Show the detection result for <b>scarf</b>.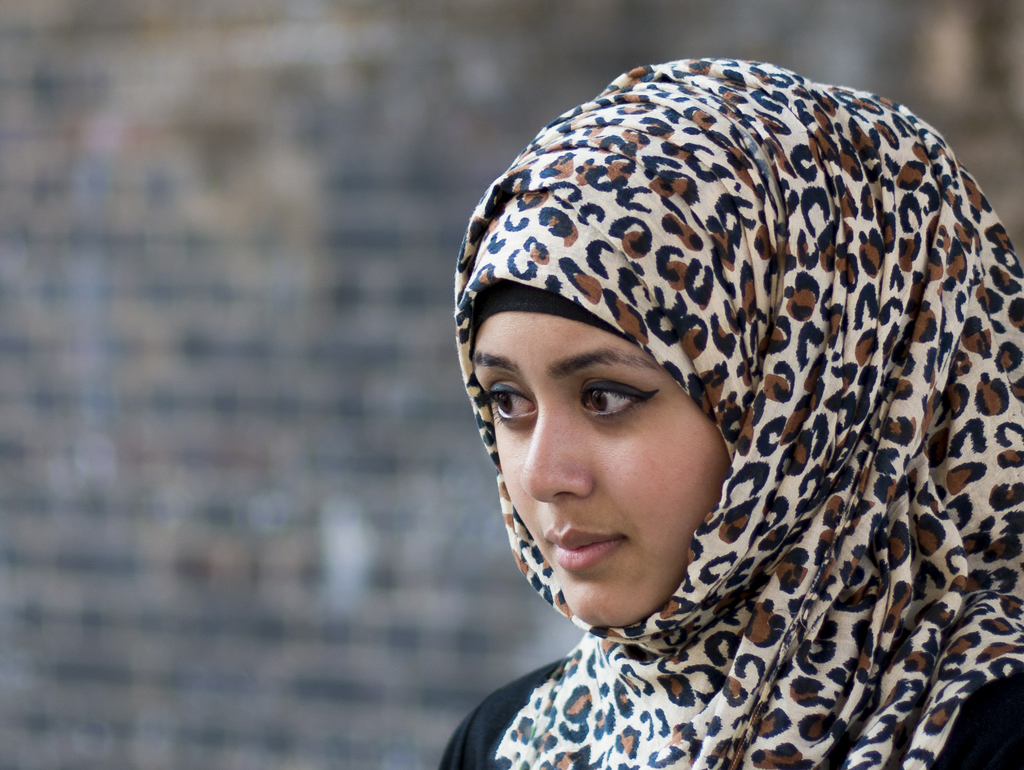
(x1=454, y1=58, x2=1023, y2=769).
